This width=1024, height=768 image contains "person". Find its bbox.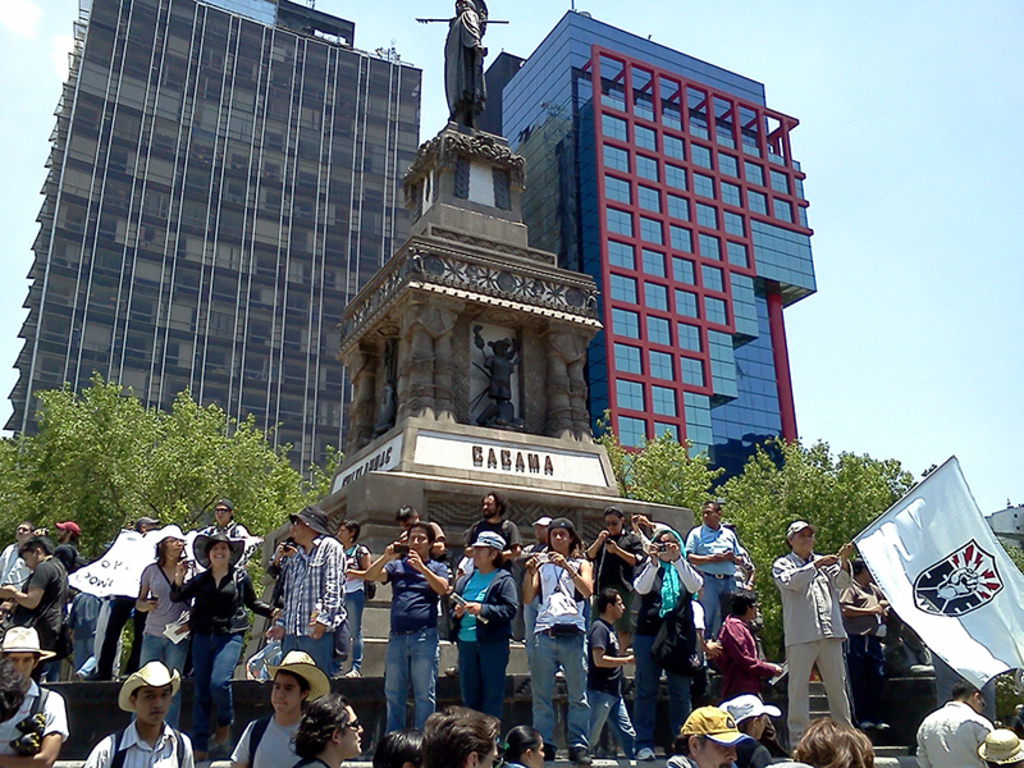
<box>337,513,380,676</box>.
